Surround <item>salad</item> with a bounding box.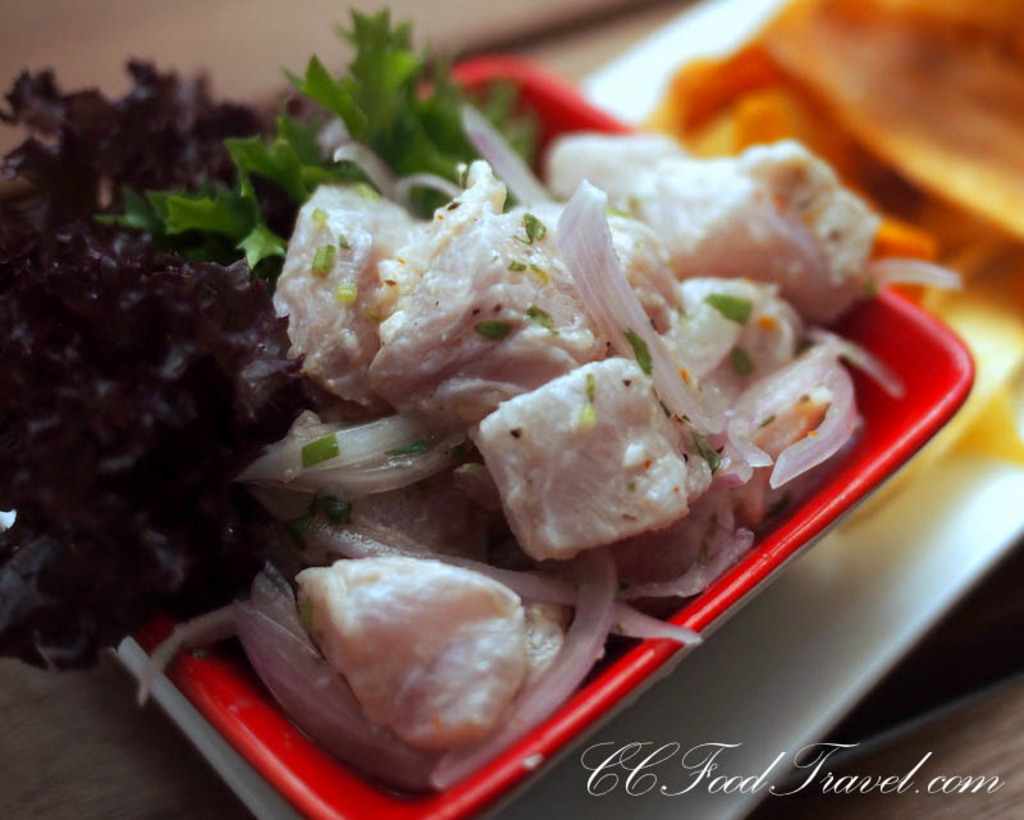
(0,0,881,811).
